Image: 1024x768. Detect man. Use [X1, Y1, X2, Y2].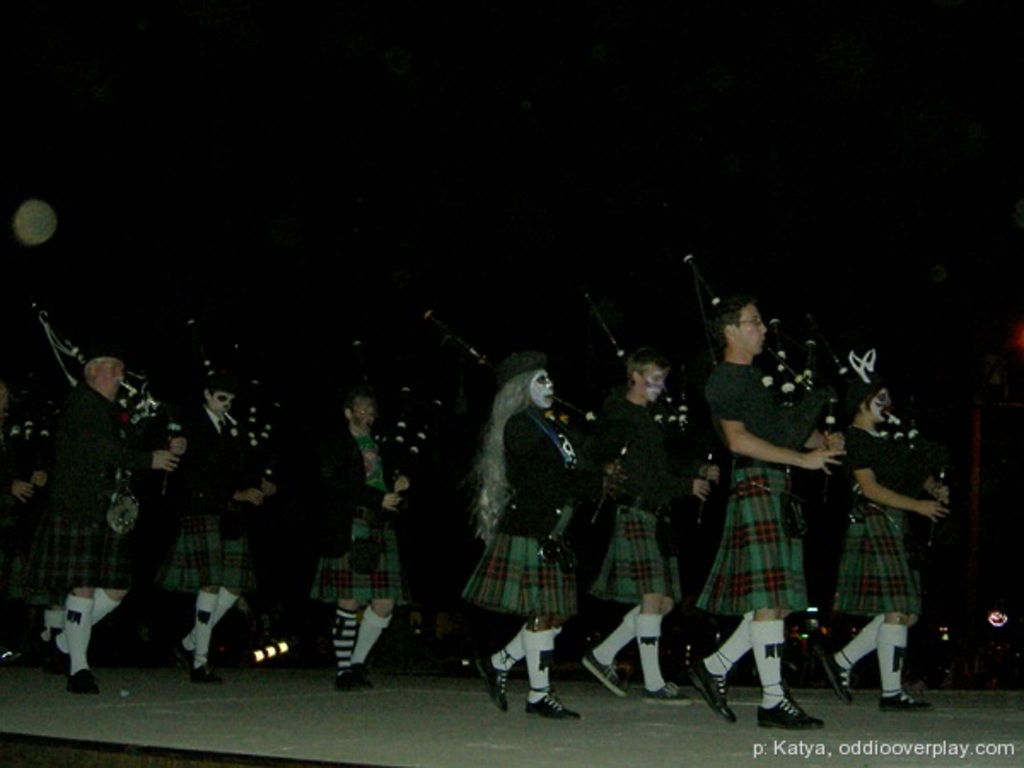
[159, 382, 280, 688].
